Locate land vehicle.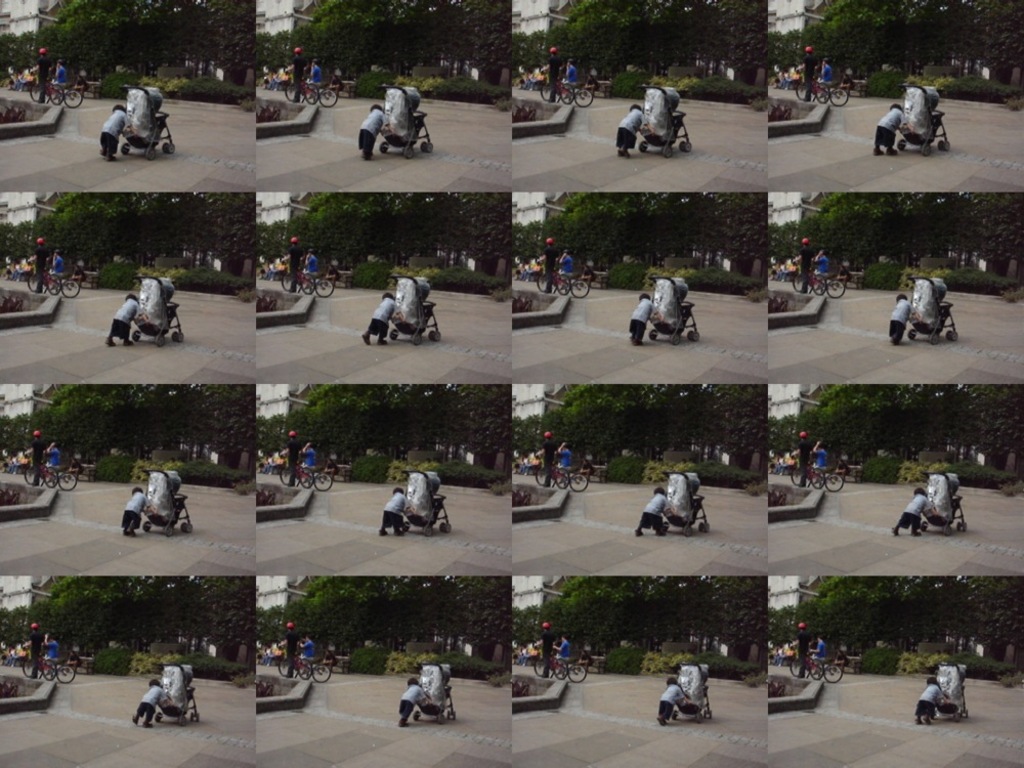
Bounding box: bbox=(798, 653, 817, 681).
